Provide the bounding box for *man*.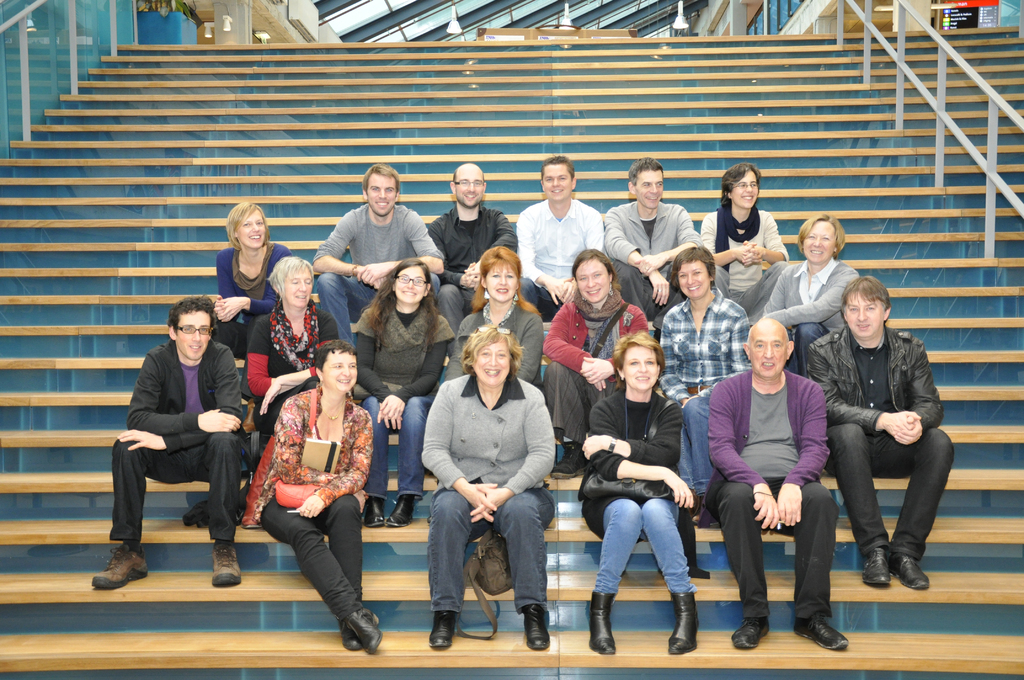
bbox=[85, 298, 251, 595].
